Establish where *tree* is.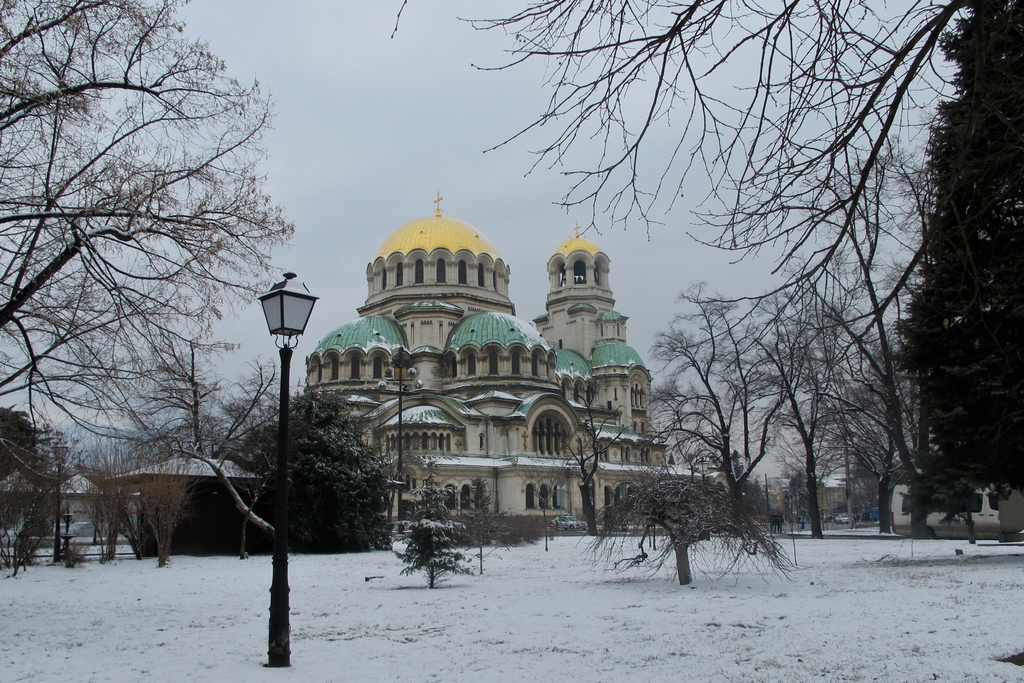
Established at [x1=216, y1=383, x2=401, y2=552].
